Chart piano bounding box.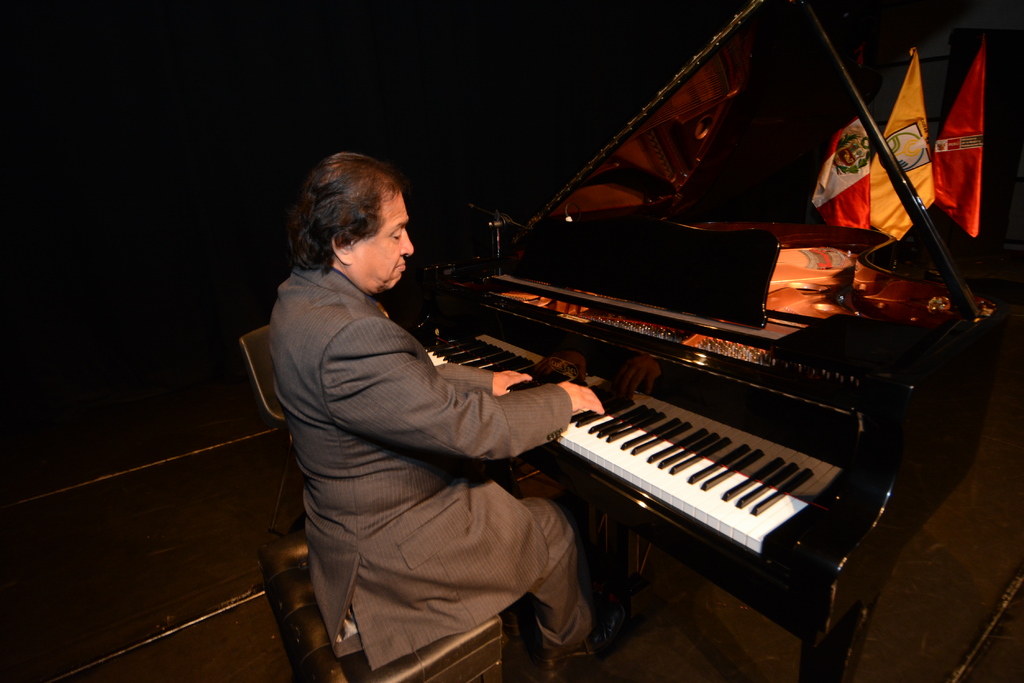
Charted: (420, 0, 1002, 679).
